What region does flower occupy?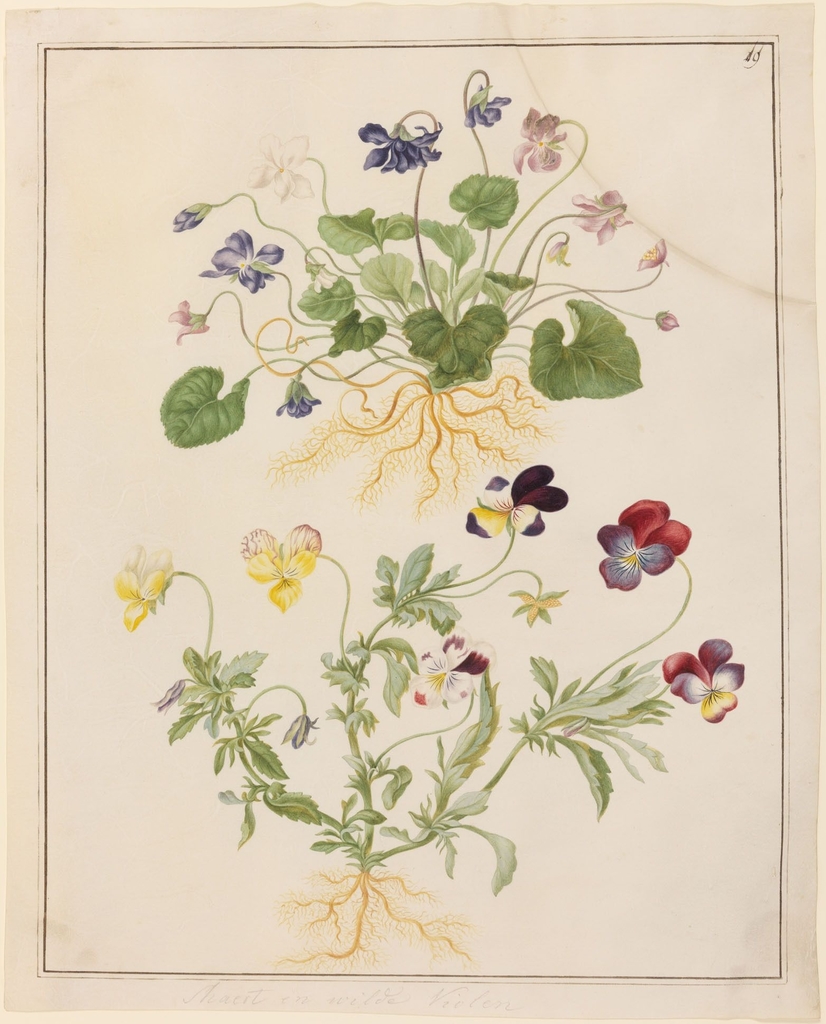
{"left": 114, "top": 546, "right": 166, "bottom": 630}.
